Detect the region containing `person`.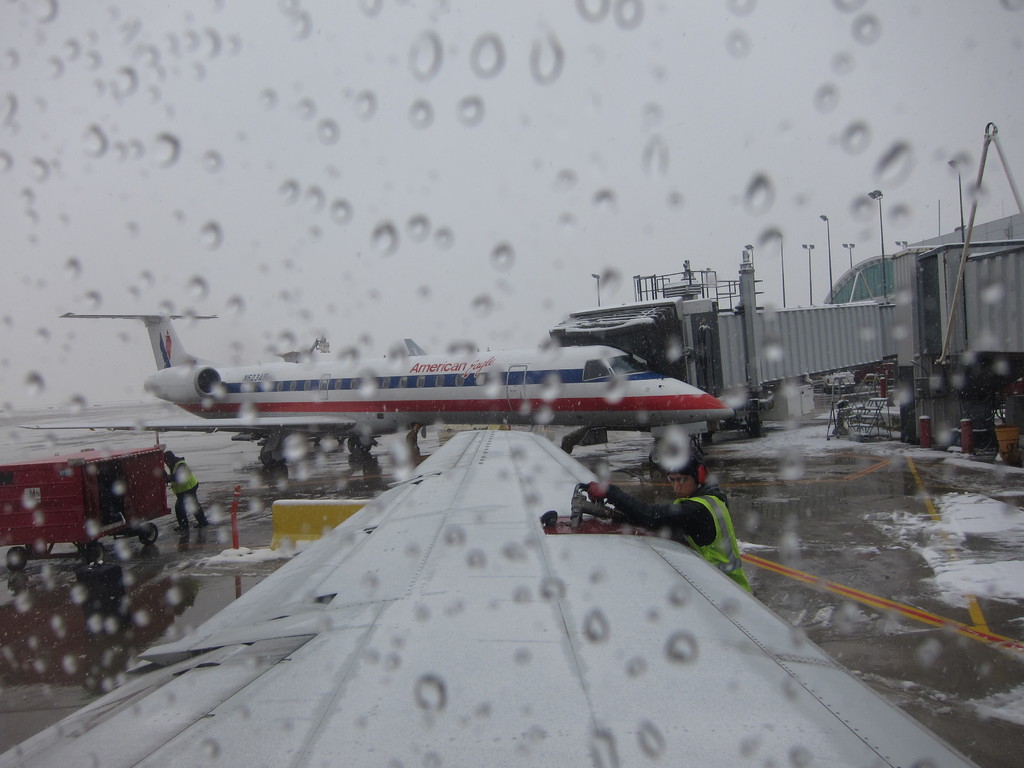
l=161, t=447, r=211, b=529.
